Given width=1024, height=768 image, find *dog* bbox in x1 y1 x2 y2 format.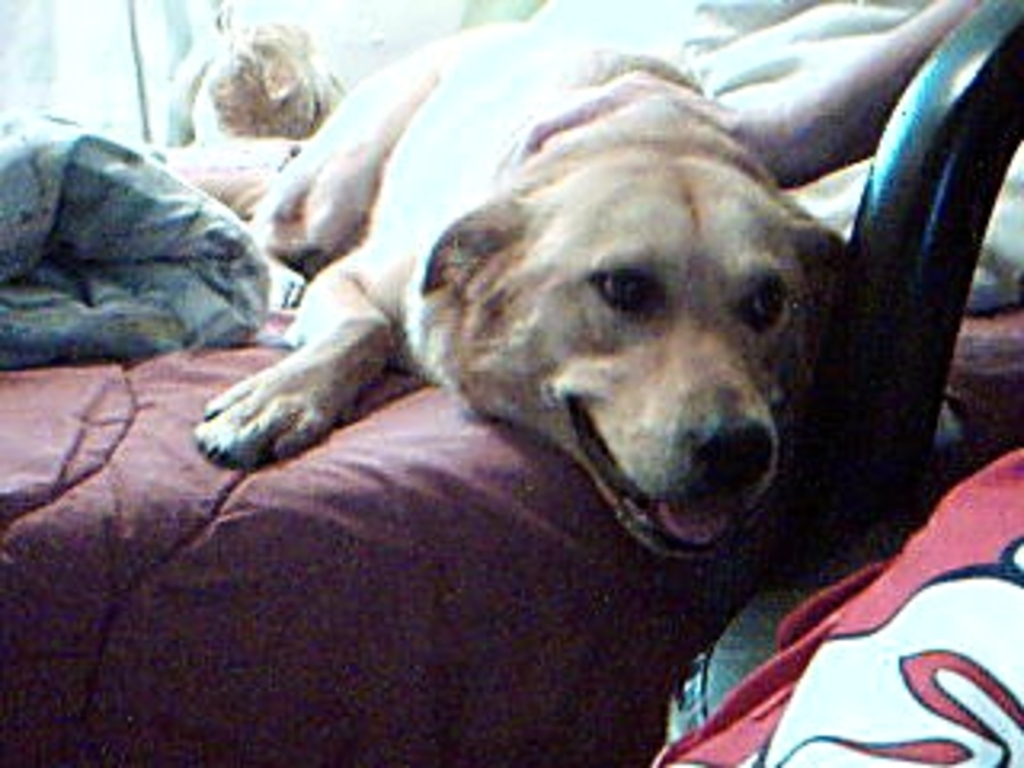
195 13 851 563.
